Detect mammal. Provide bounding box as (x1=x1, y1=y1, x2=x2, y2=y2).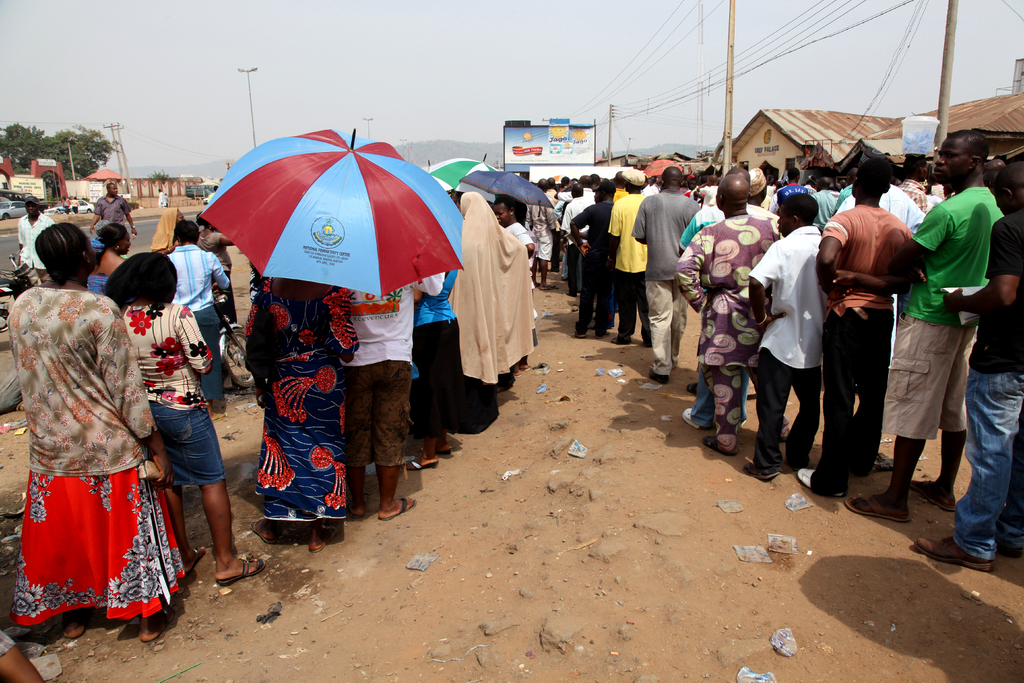
(x1=0, y1=625, x2=43, y2=682).
